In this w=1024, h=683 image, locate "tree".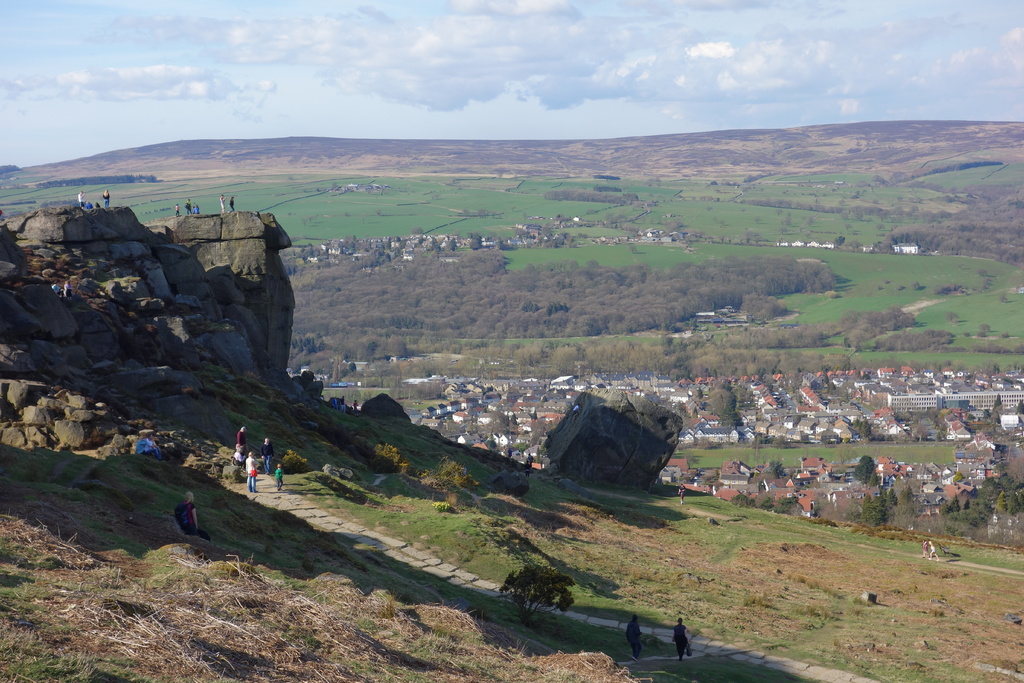
Bounding box: {"x1": 345, "y1": 235, "x2": 356, "y2": 242}.
